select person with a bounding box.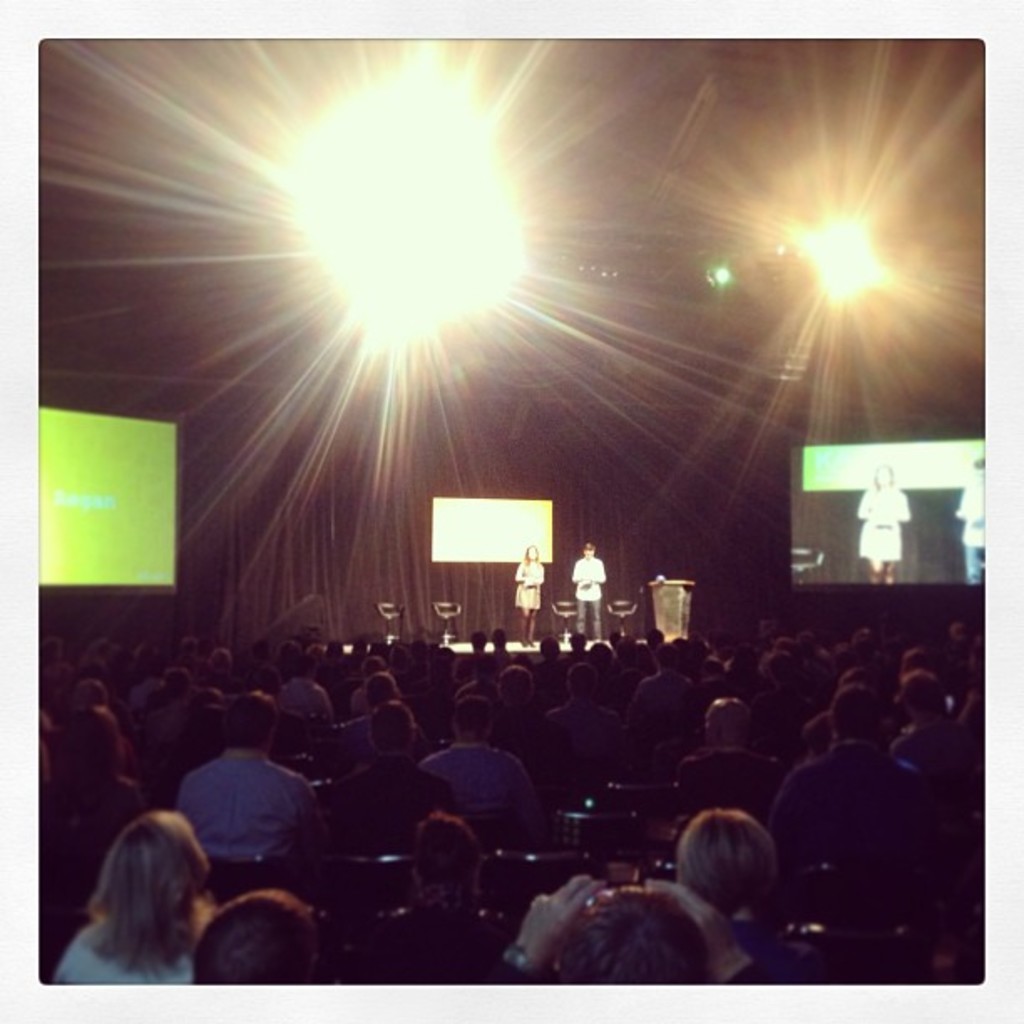
{"left": 194, "top": 875, "right": 335, "bottom": 994}.
